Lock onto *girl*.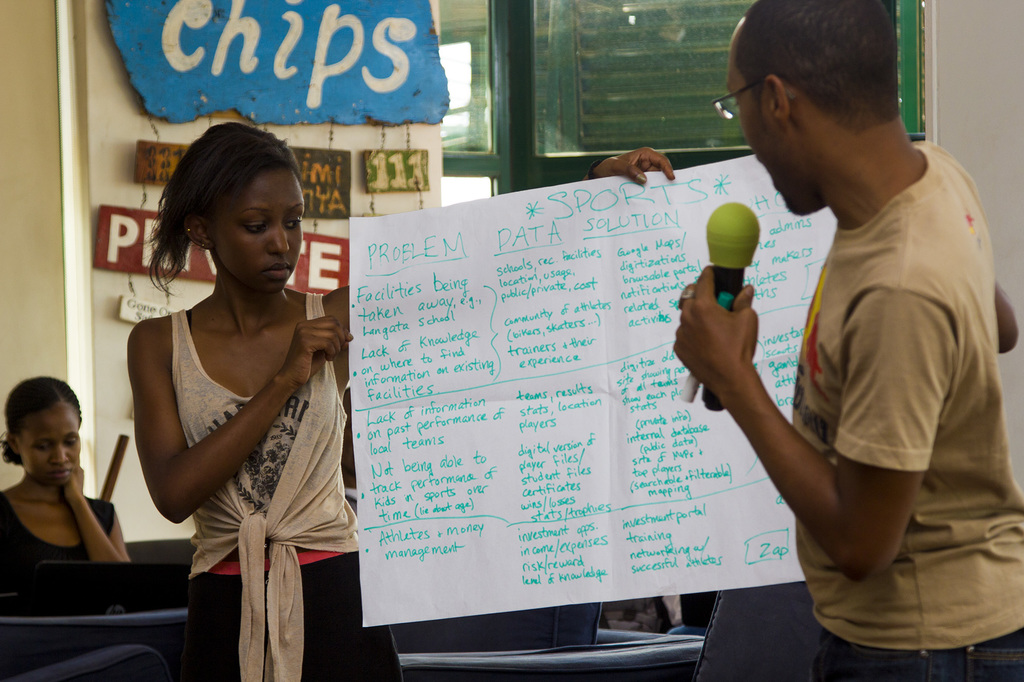
Locked: crop(0, 377, 124, 592).
